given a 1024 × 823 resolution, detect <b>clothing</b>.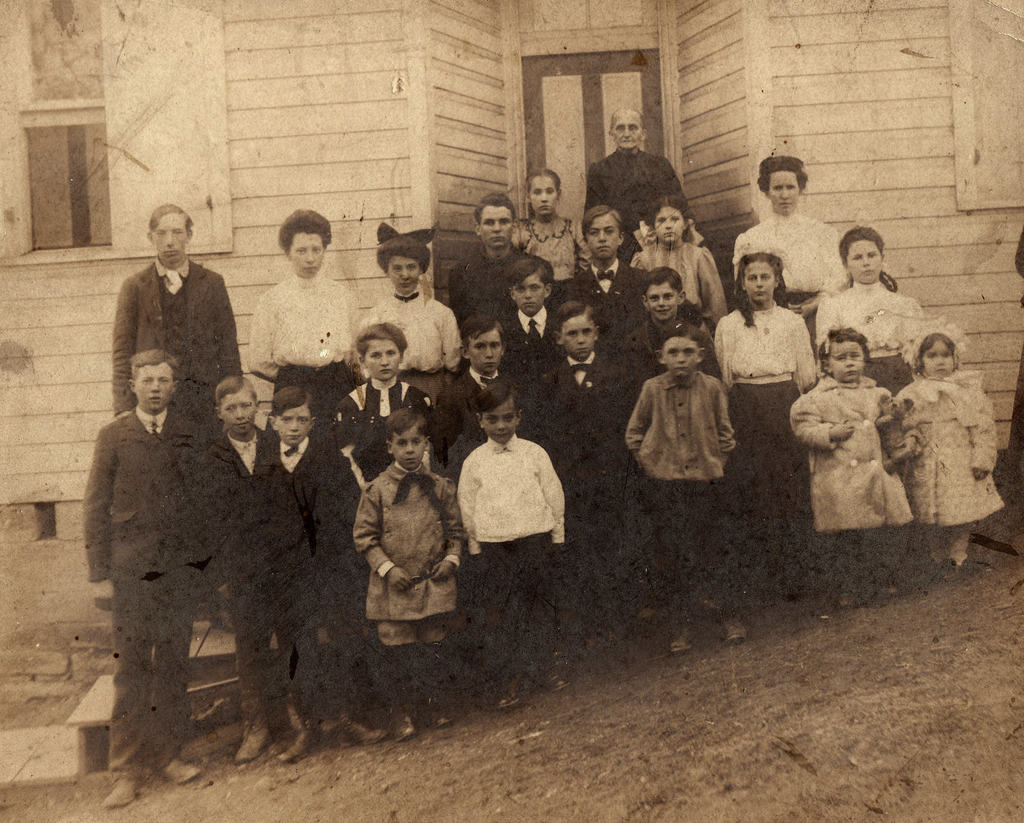
(545,350,636,535).
